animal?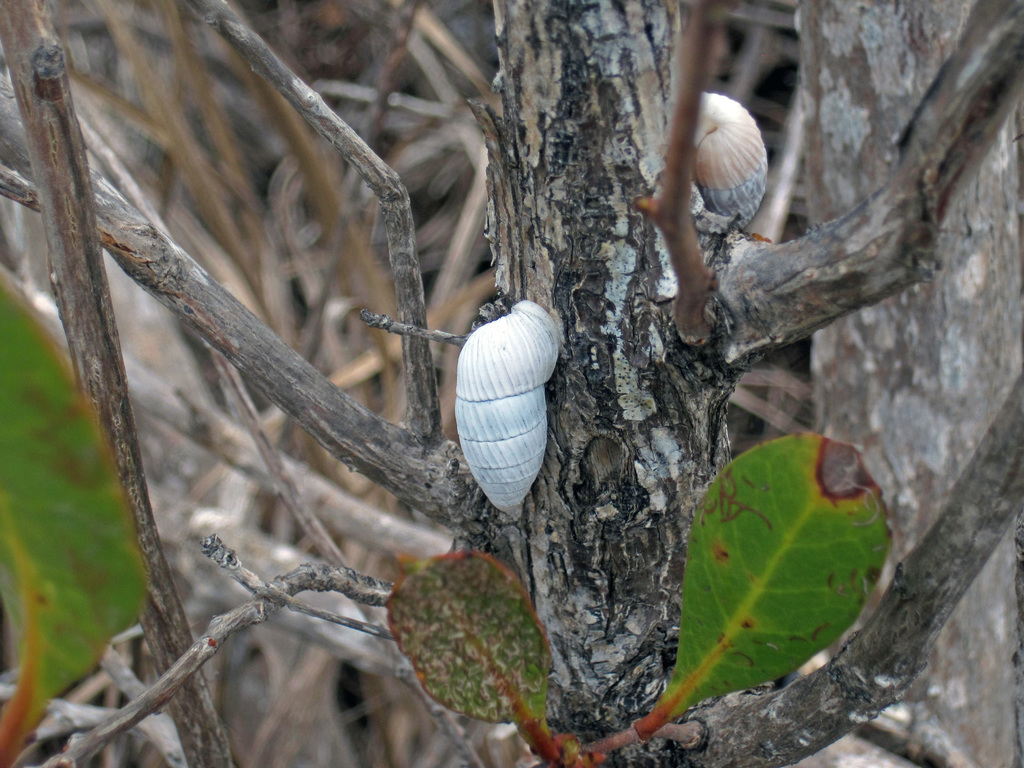
455/291/554/515
